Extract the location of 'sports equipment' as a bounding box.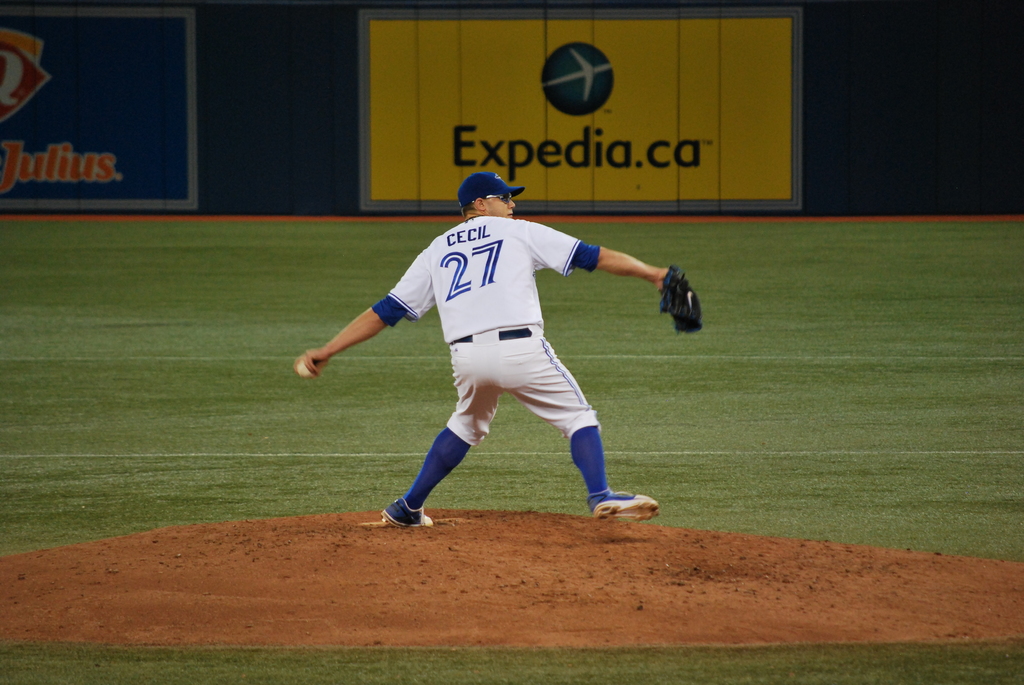
rect(657, 260, 703, 334).
